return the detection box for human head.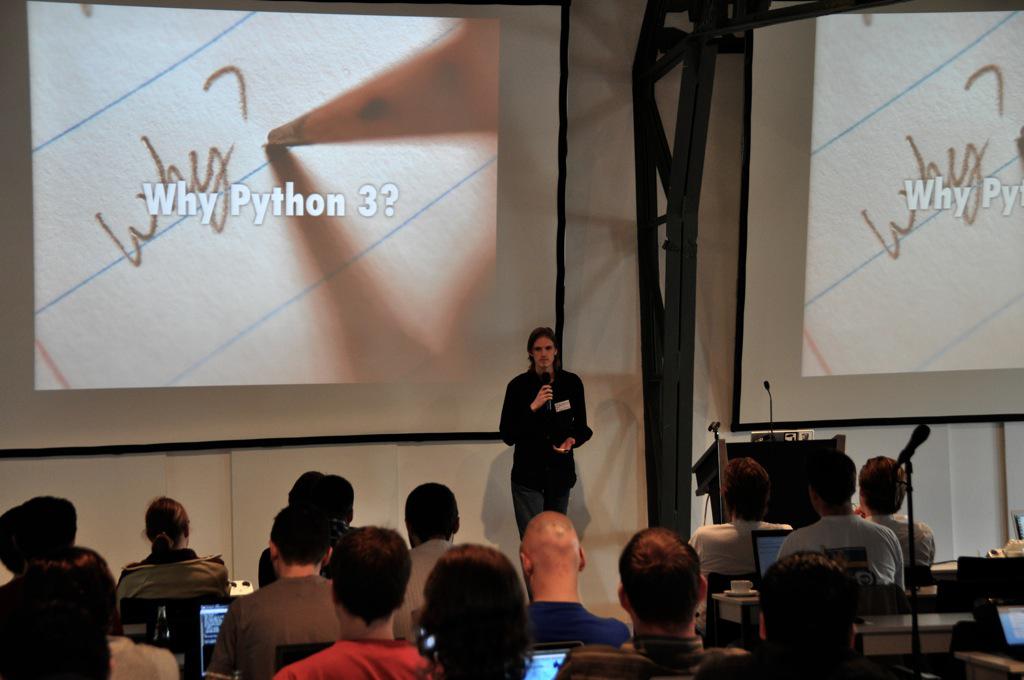
{"left": 265, "top": 504, "right": 332, "bottom": 574}.
